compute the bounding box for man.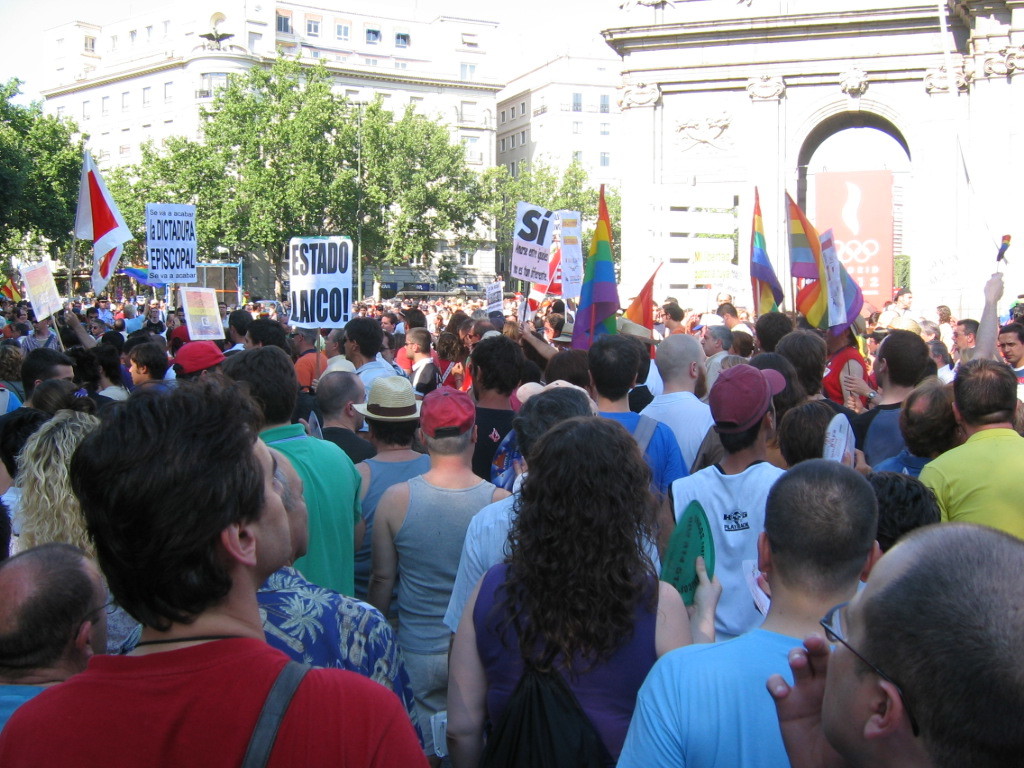
crop(0, 541, 109, 727).
